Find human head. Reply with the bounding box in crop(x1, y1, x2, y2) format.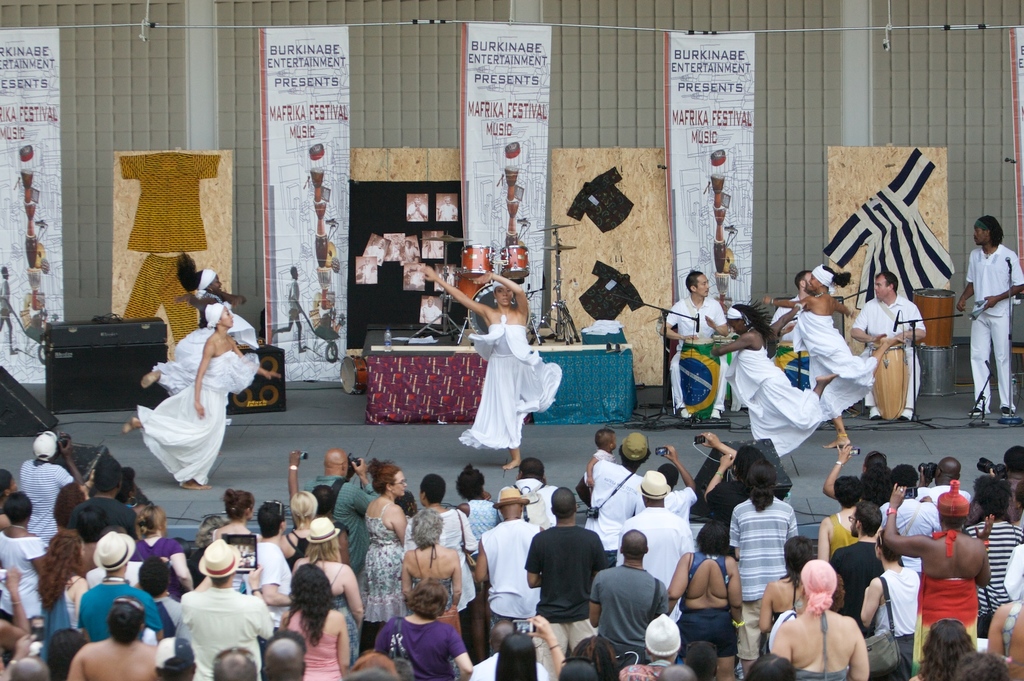
crop(124, 466, 133, 504).
